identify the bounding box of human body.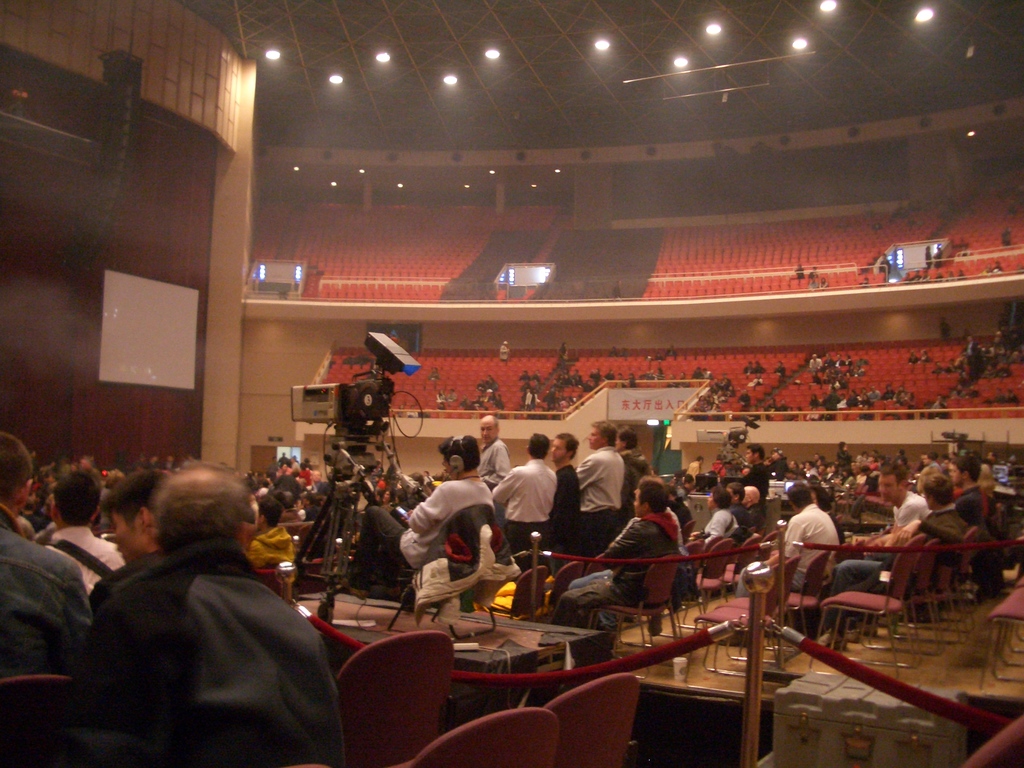
box=[546, 506, 676, 627].
